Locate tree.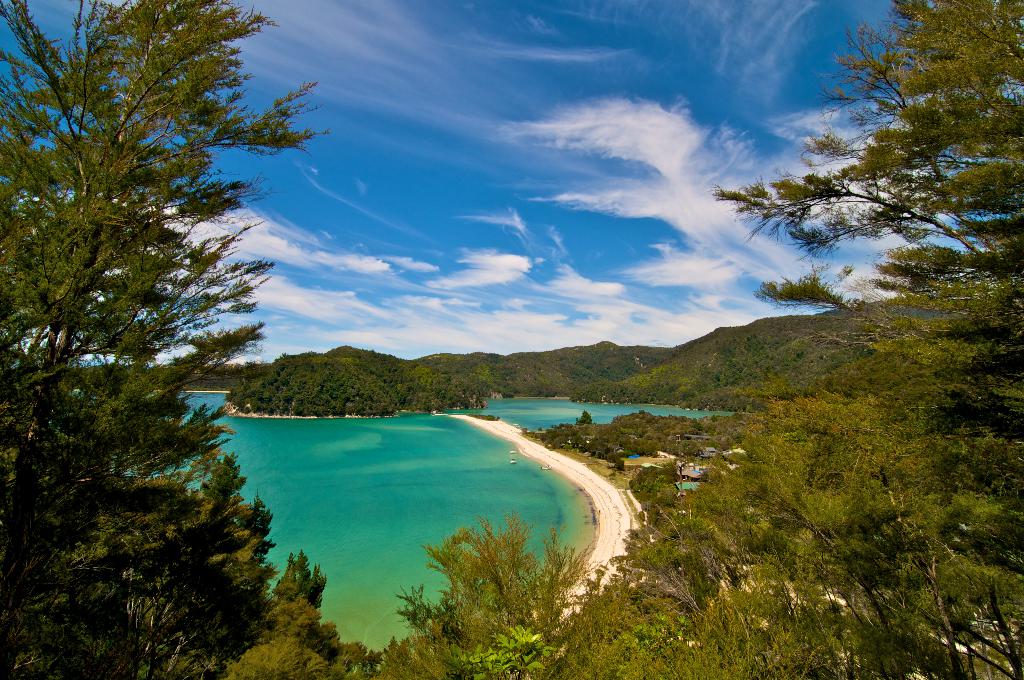
Bounding box: 710, 0, 1023, 578.
